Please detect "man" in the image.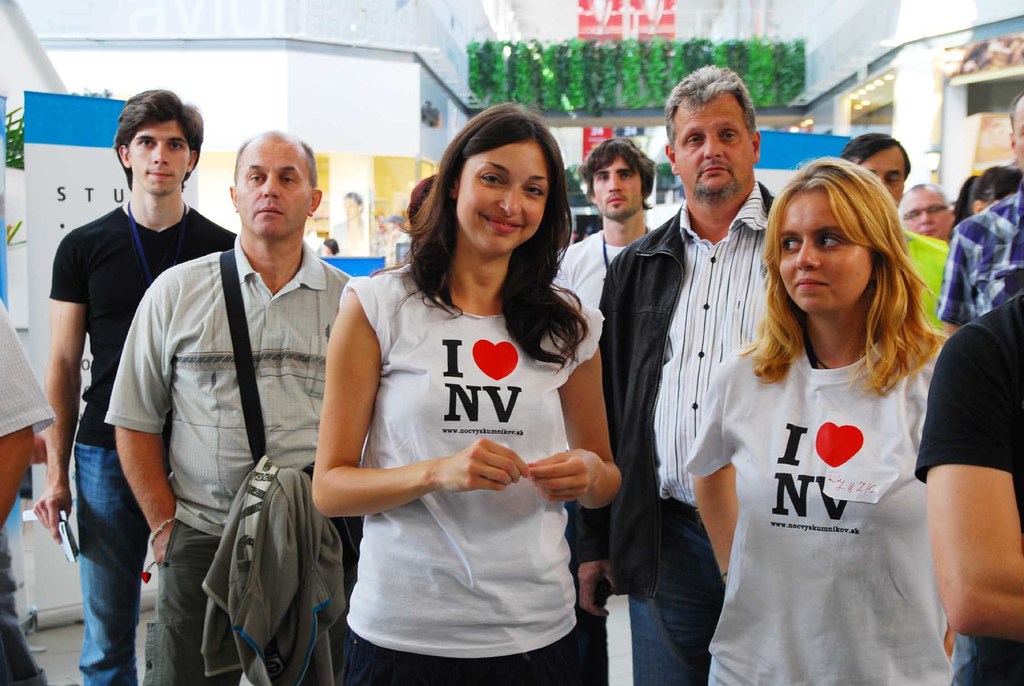
<region>895, 181, 954, 246</region>.
